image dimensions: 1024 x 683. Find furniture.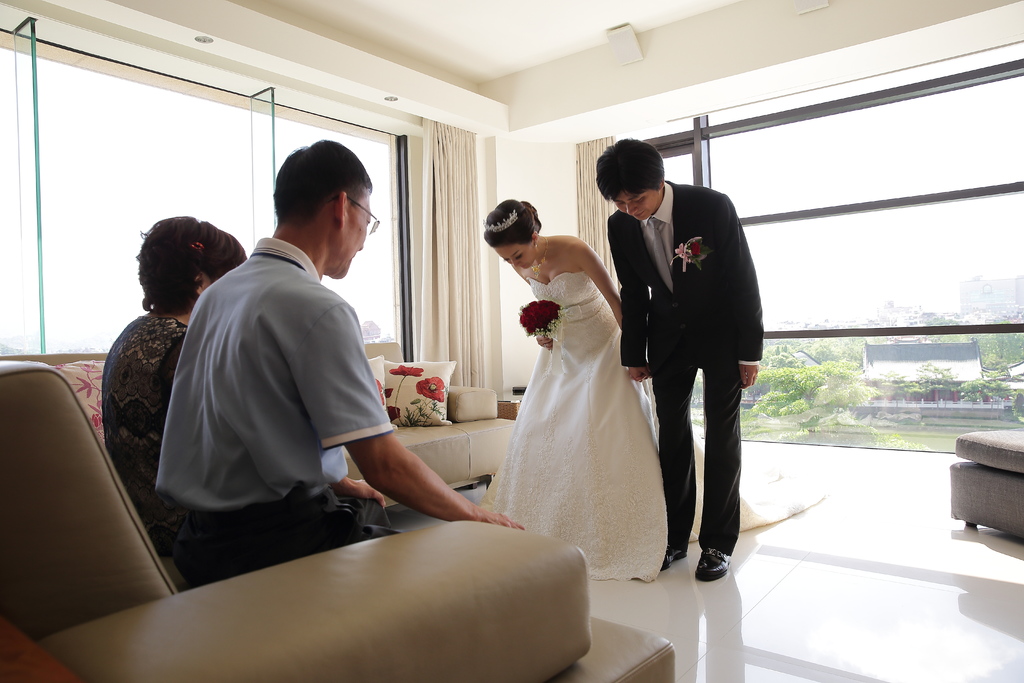
948,431,1023,532.
